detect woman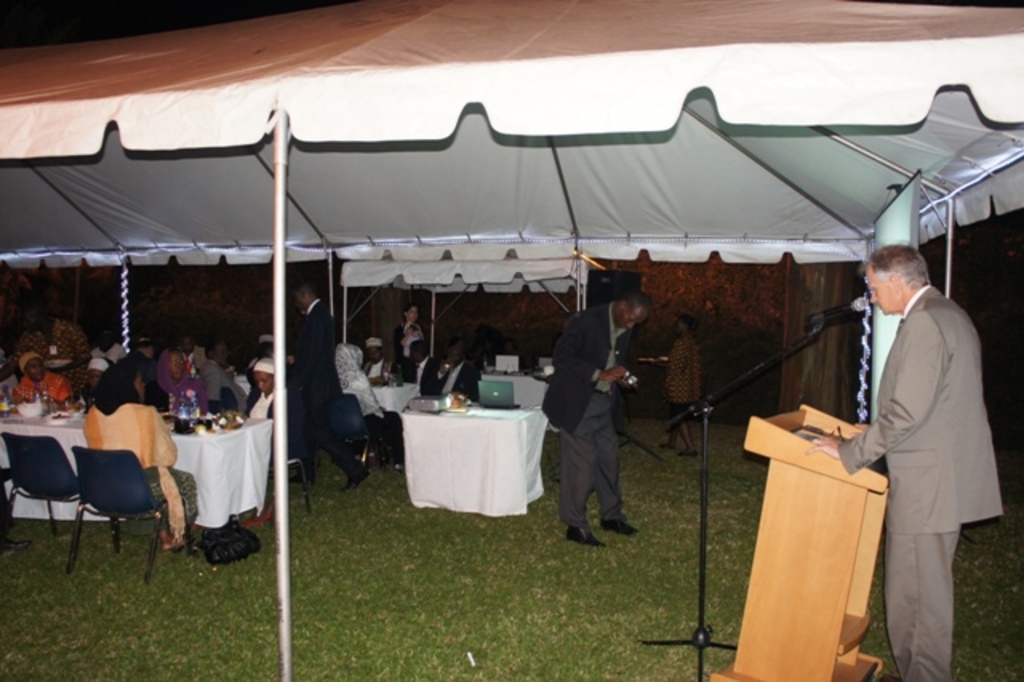
<bbox>78, 362, 190, 546</bbox>
